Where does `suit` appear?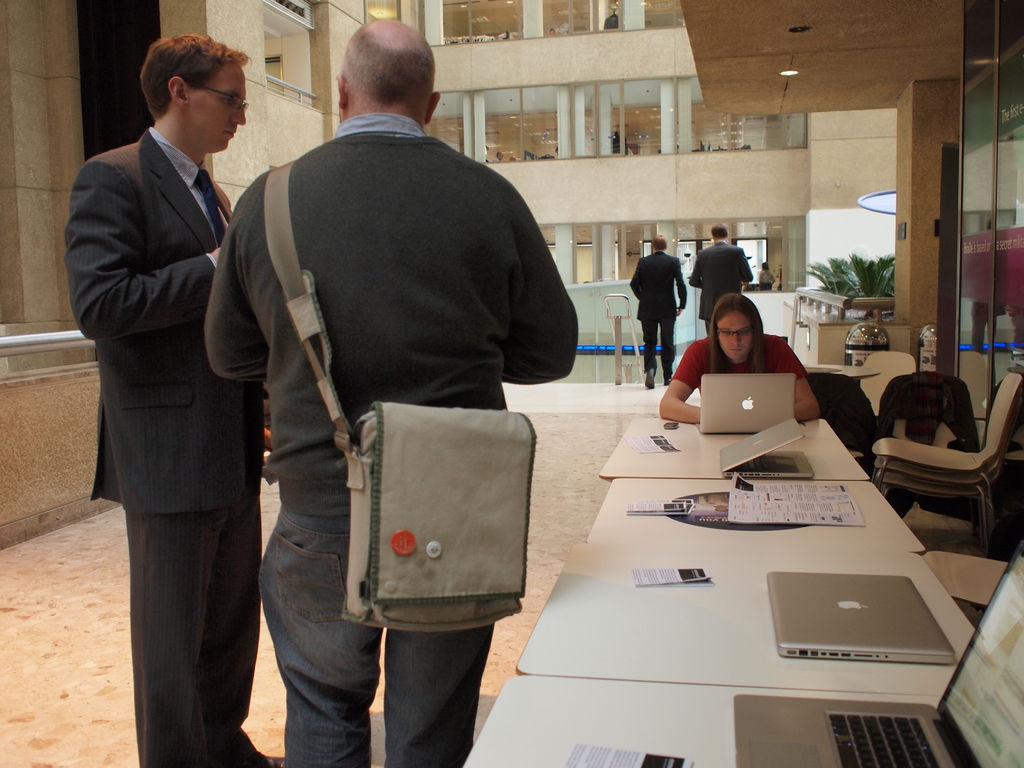
Appears at (left=60, top=130, right=263, bottom=766).
